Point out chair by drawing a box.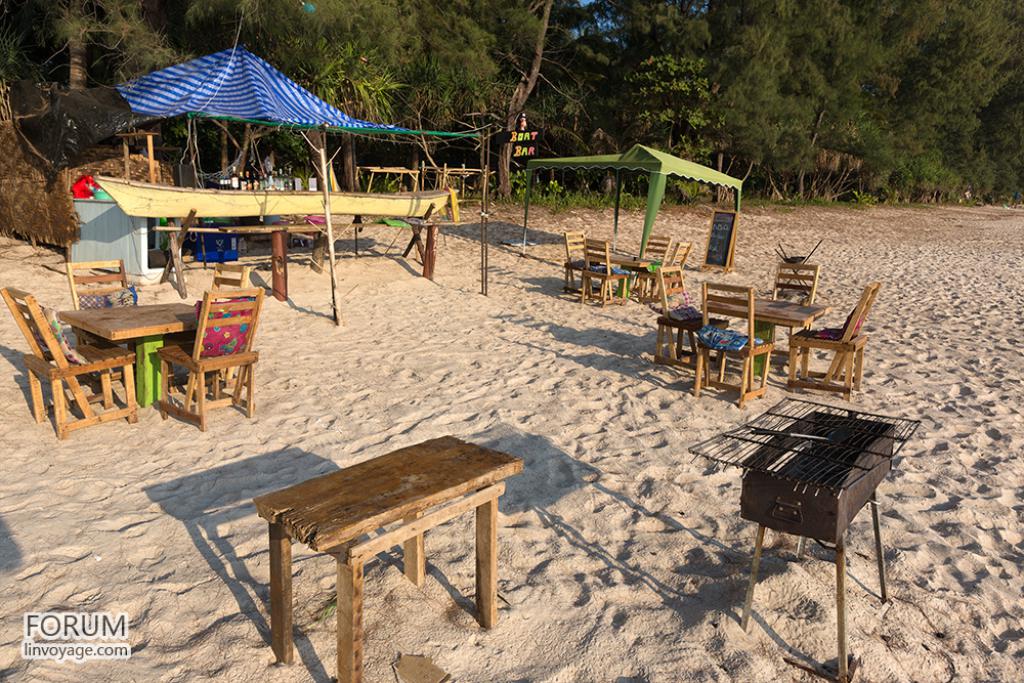
l=560, t=232, r=608, b=299.
